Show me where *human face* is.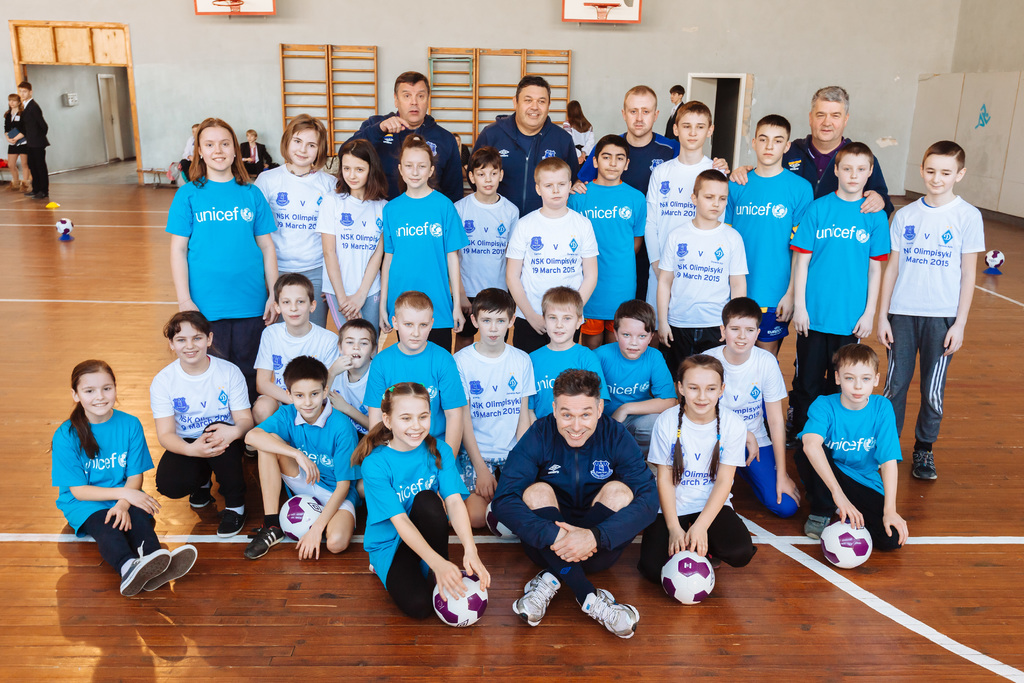
*human face* is at (725,315,755,352).
